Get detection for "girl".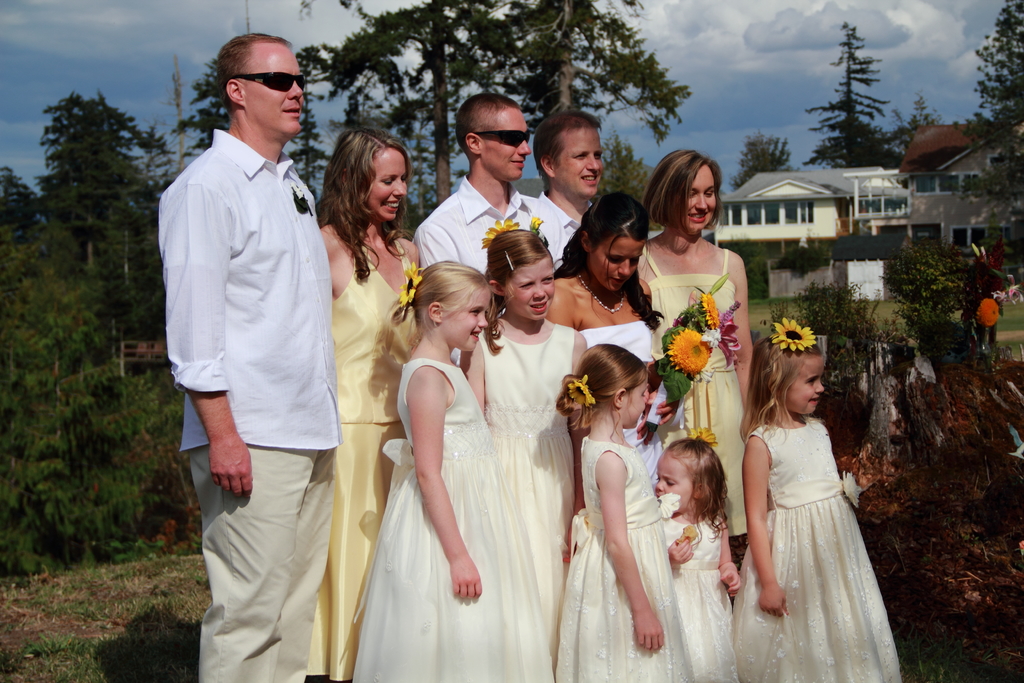
Detection: 307:121:423:682.
